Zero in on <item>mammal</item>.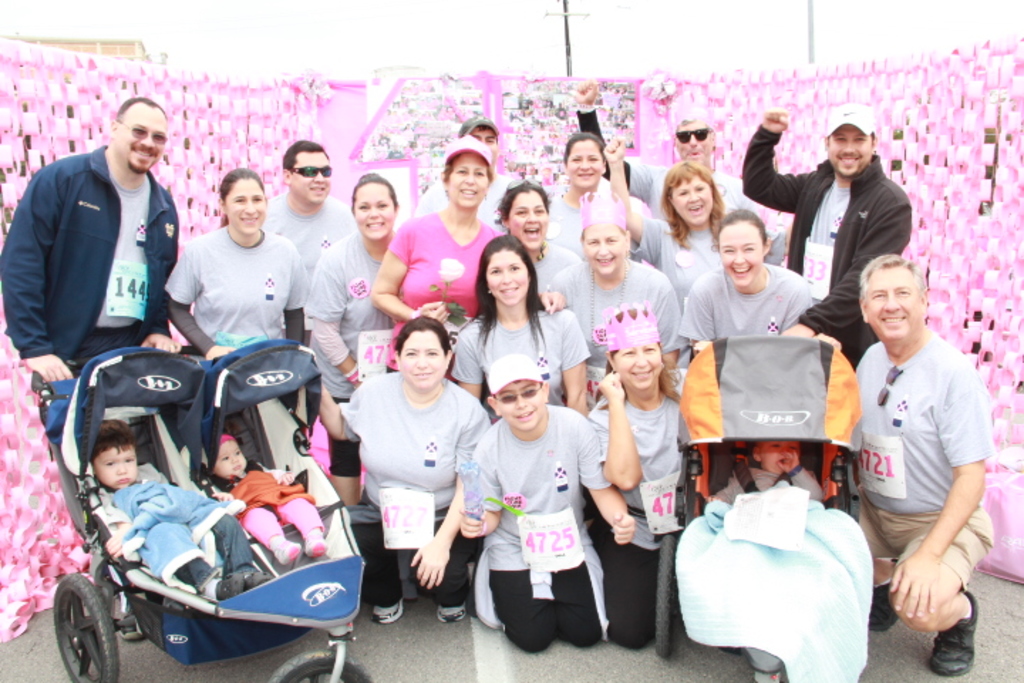
Zeroed in: rect(543, 131, 614, 258).
